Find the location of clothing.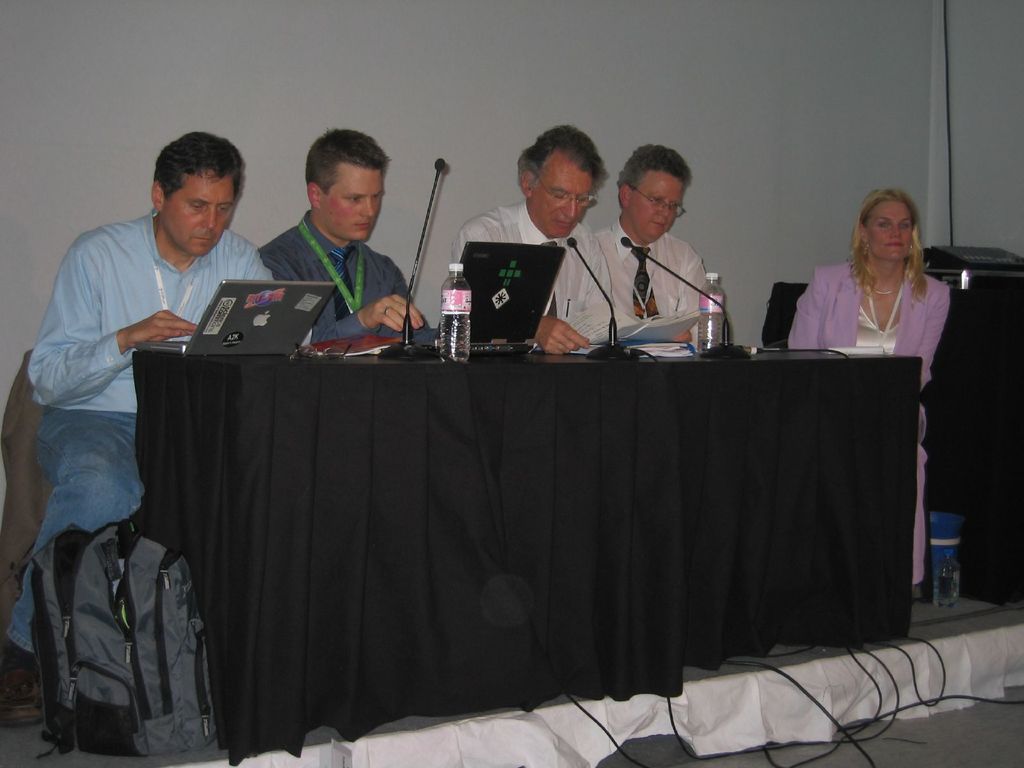
Location: (449, 204, 614, 351).
